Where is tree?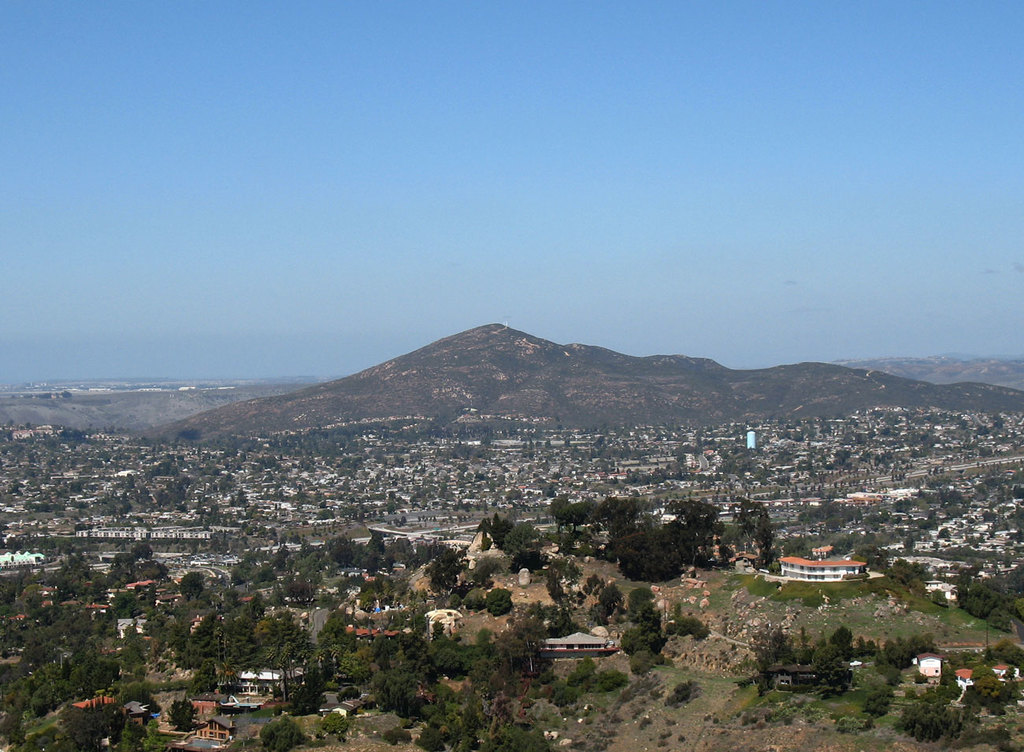
Rect(187, 604, 239, 668).
